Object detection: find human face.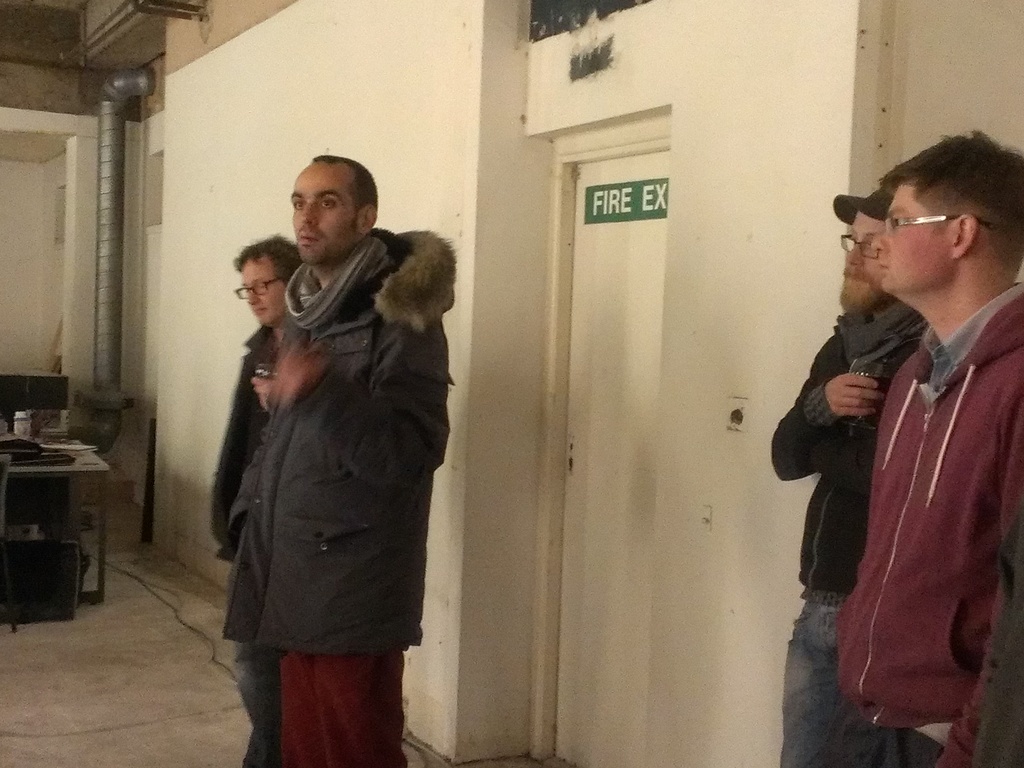
(x1=841, y1=214, x2=882, y2=315).
